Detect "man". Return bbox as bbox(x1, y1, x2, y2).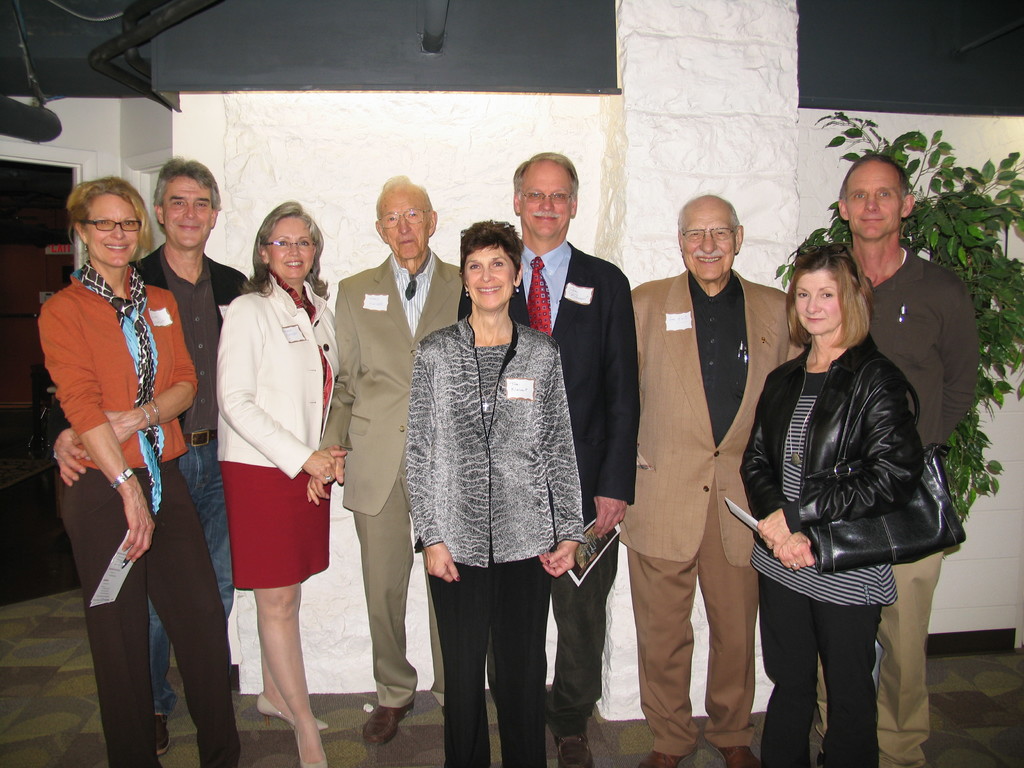
bbox(43, 156, 247, 733).
